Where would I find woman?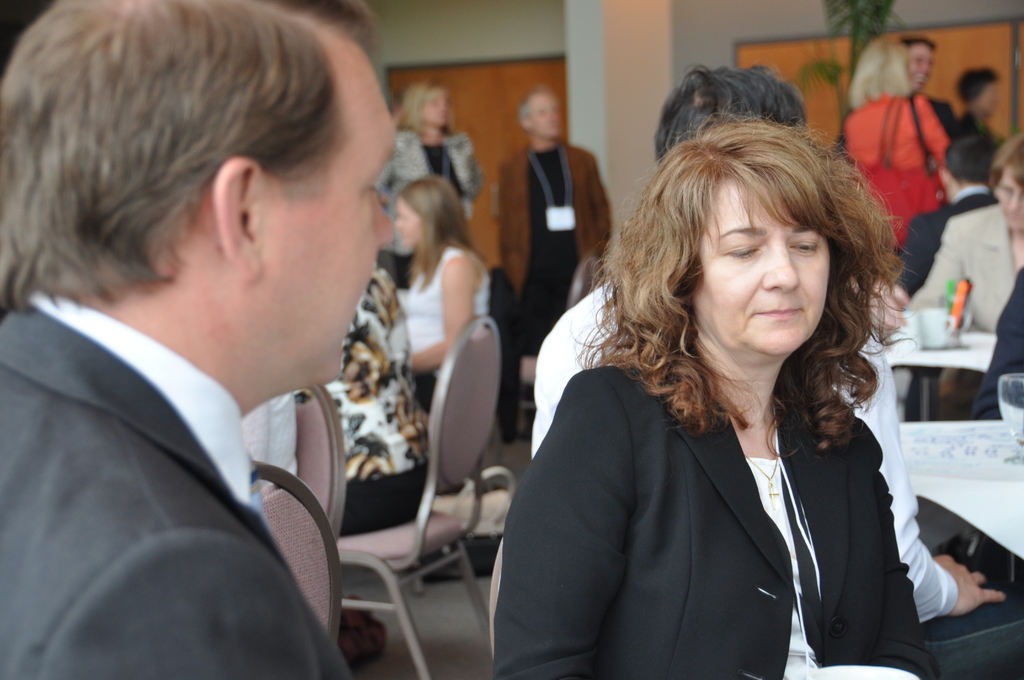
At detection(961, 68, 1018, 179).
